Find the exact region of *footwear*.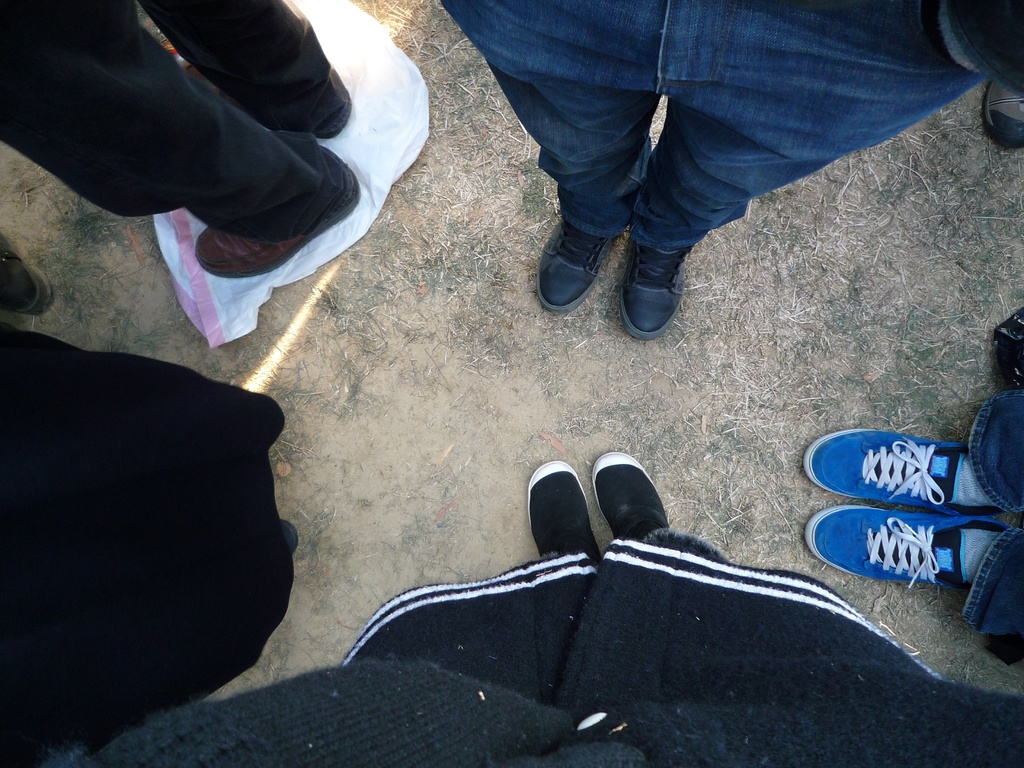
Exact region: [x1=196, y1=188, x2=364, y2=276].
